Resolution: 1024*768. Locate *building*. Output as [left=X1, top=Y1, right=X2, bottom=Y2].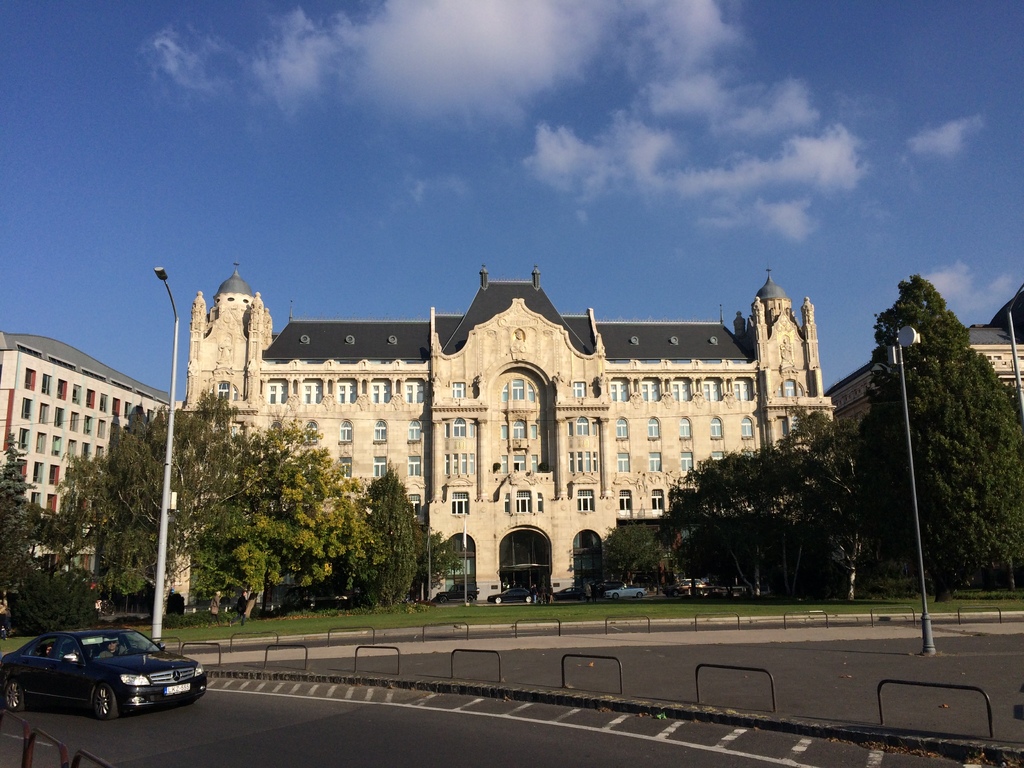
[left=0, top=333, right=172, bottom=573].
